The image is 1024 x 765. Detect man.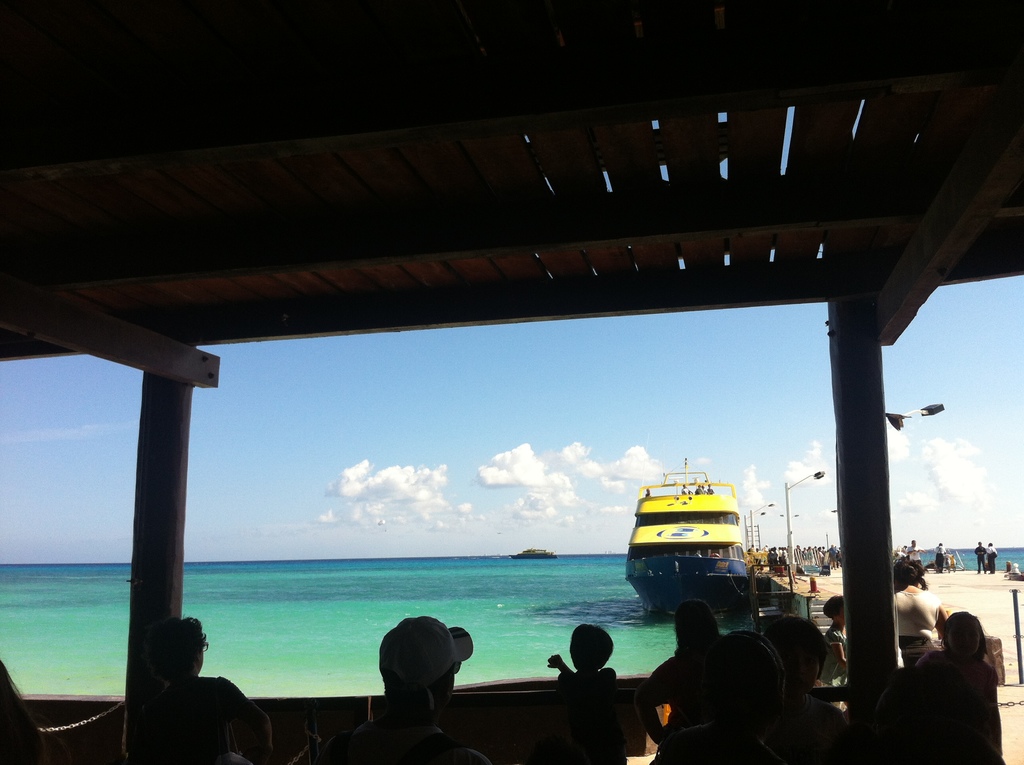
Detection: box(905, 538, 924, 561).
